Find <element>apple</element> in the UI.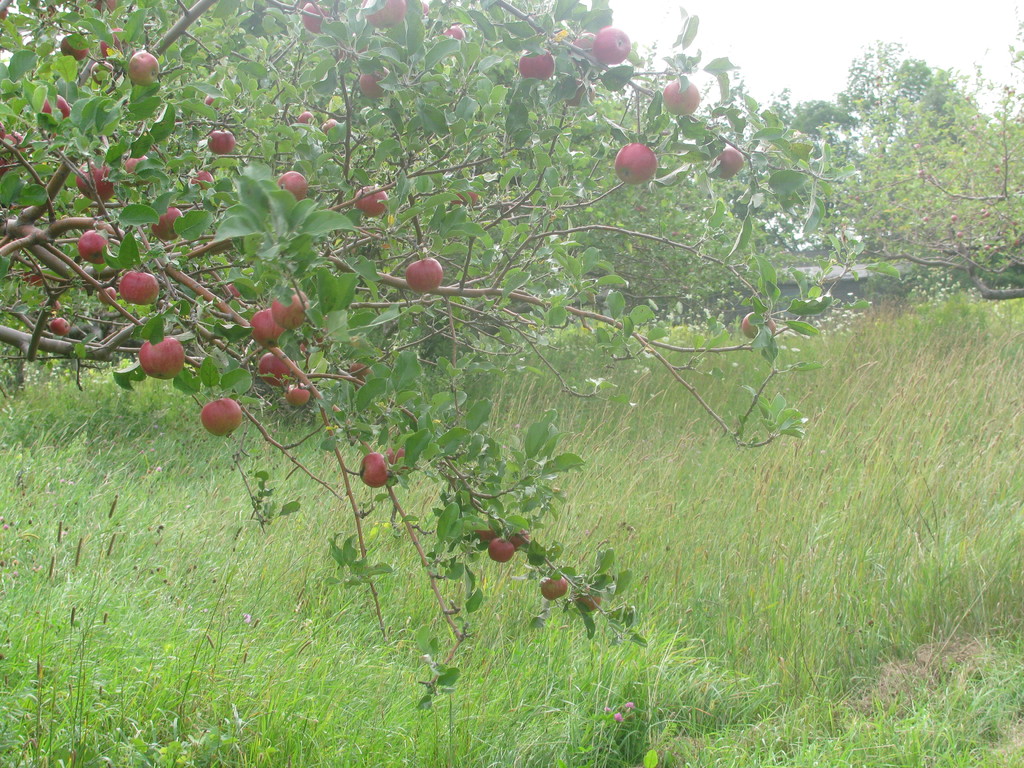
UI element at <box>0,122,4,144</box>.
